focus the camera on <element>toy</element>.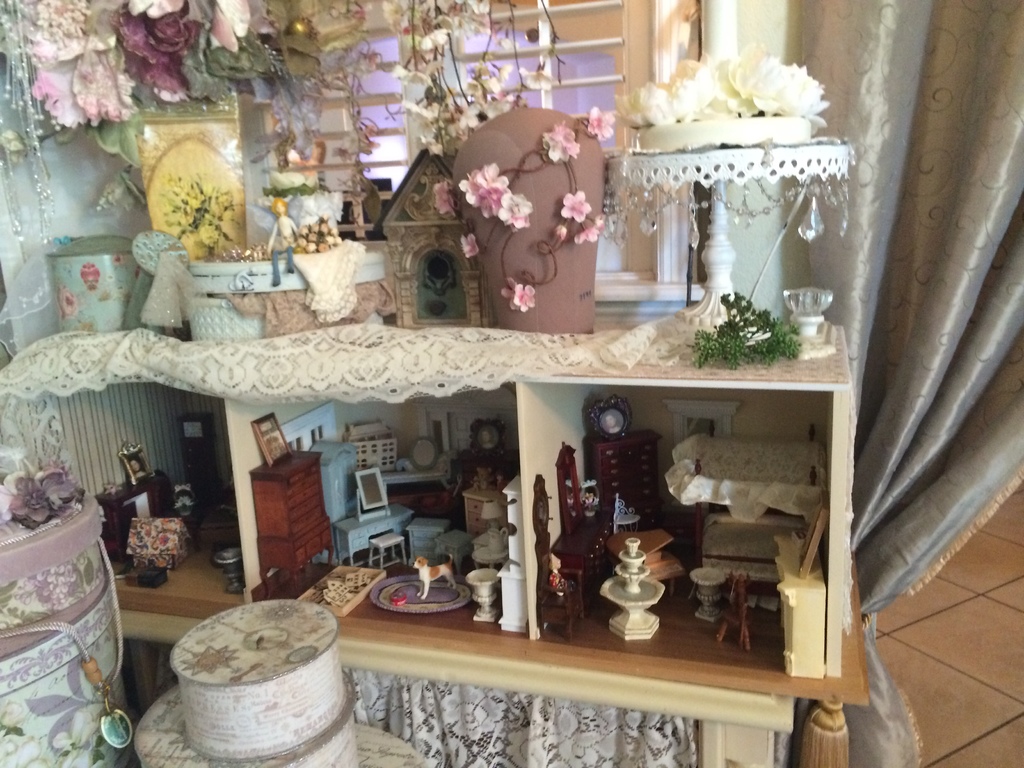
Focus region: bbox=[236, 444, 337, 586].
